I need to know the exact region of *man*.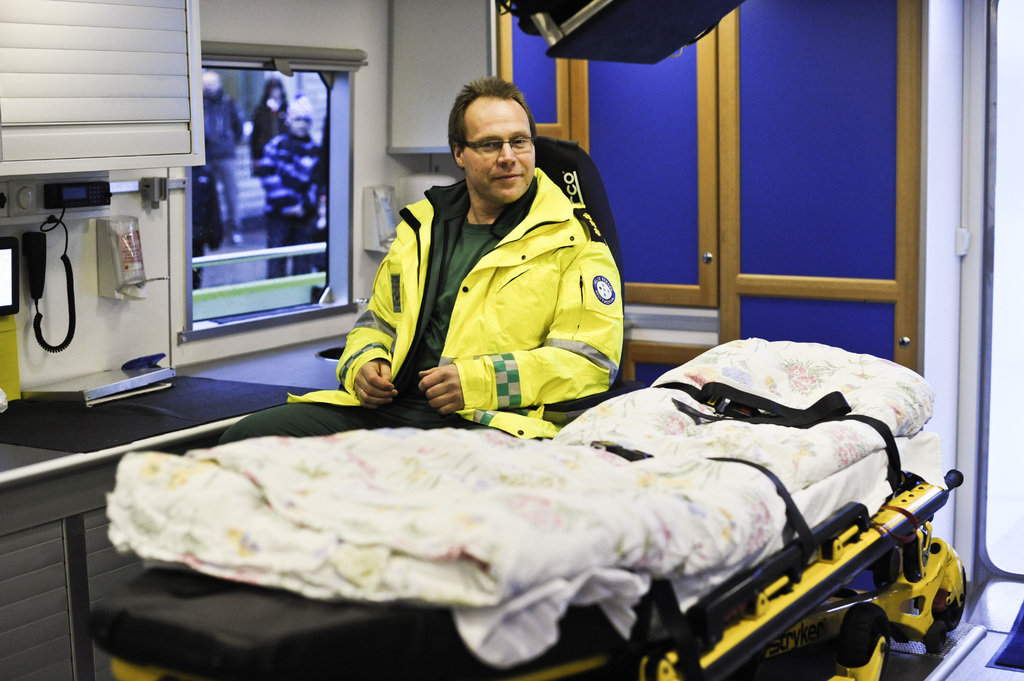
Region: 216,67,630,453.
